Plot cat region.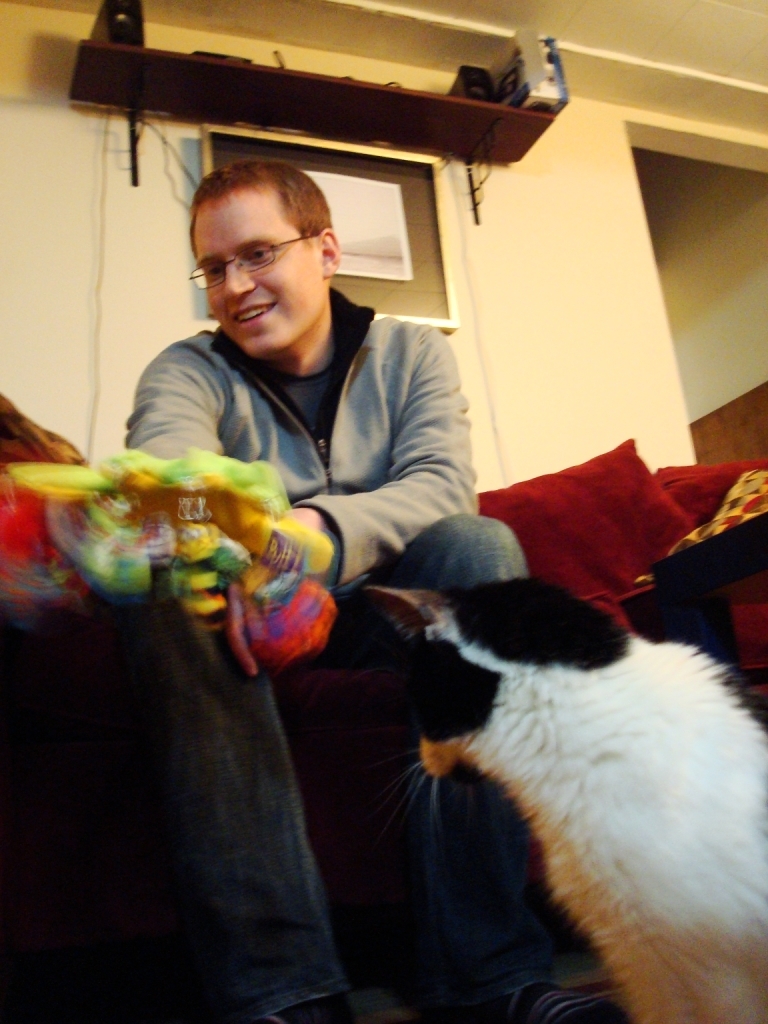
Plotted at [x1=366, y1=579, x2=767, y2=1023].
